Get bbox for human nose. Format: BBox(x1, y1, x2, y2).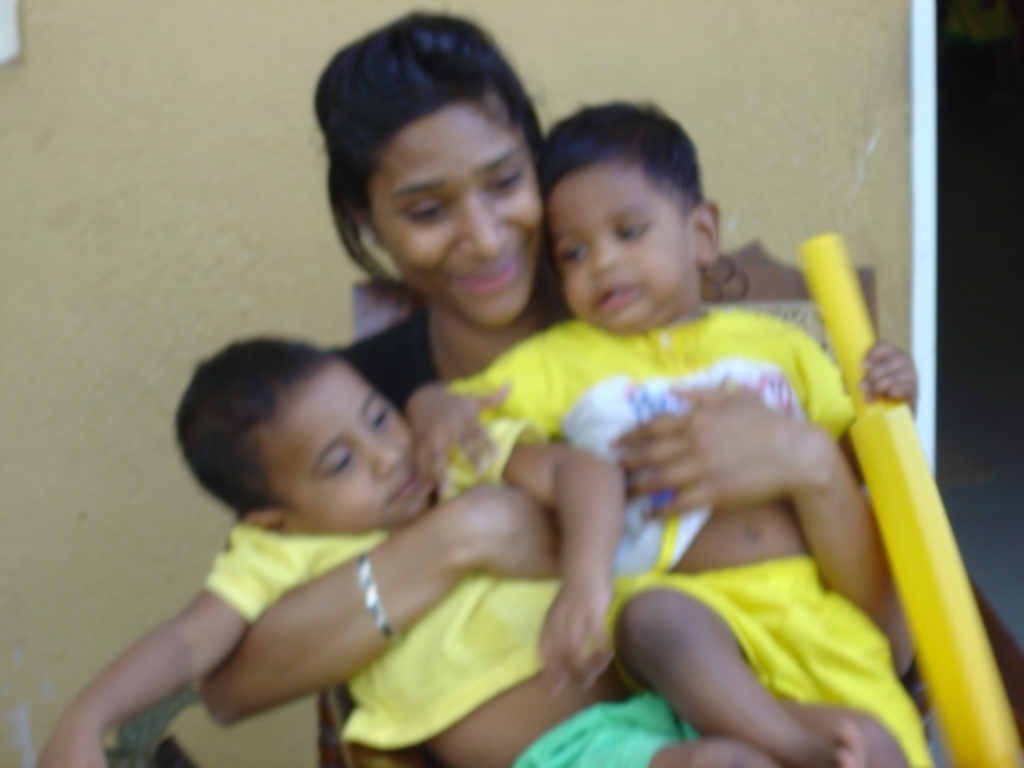
BBox(368, 435, 400, 474).
